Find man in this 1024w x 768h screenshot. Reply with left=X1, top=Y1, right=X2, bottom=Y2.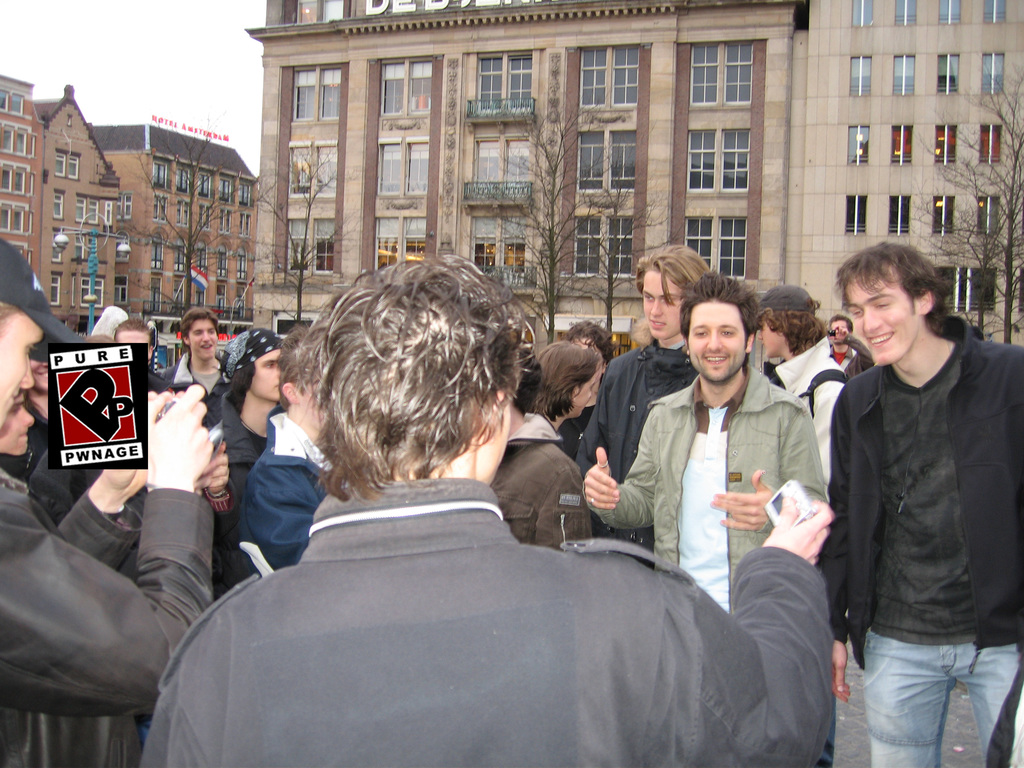
left=0, top=236, right=207, bottom=767.
